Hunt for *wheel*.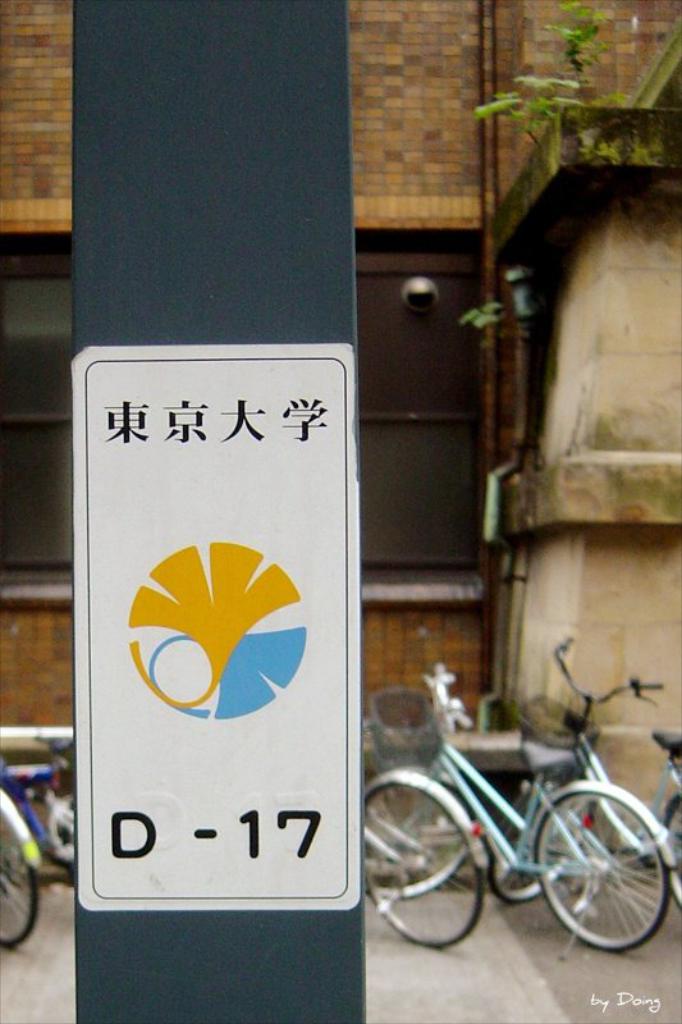
Hunted down at (x1=0, y1=796, x2=44, y2=947).
